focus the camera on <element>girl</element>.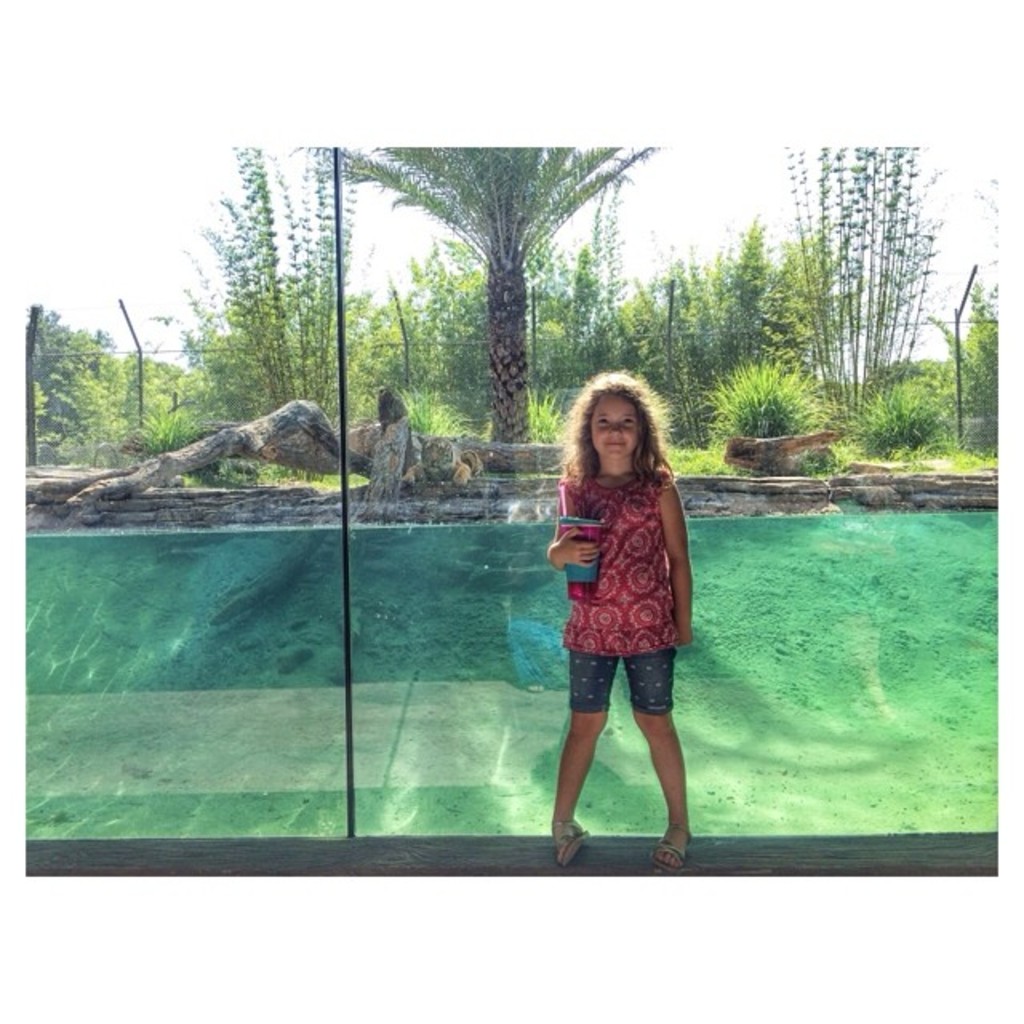
Focus region: detection(549, 373, 694, 866).
